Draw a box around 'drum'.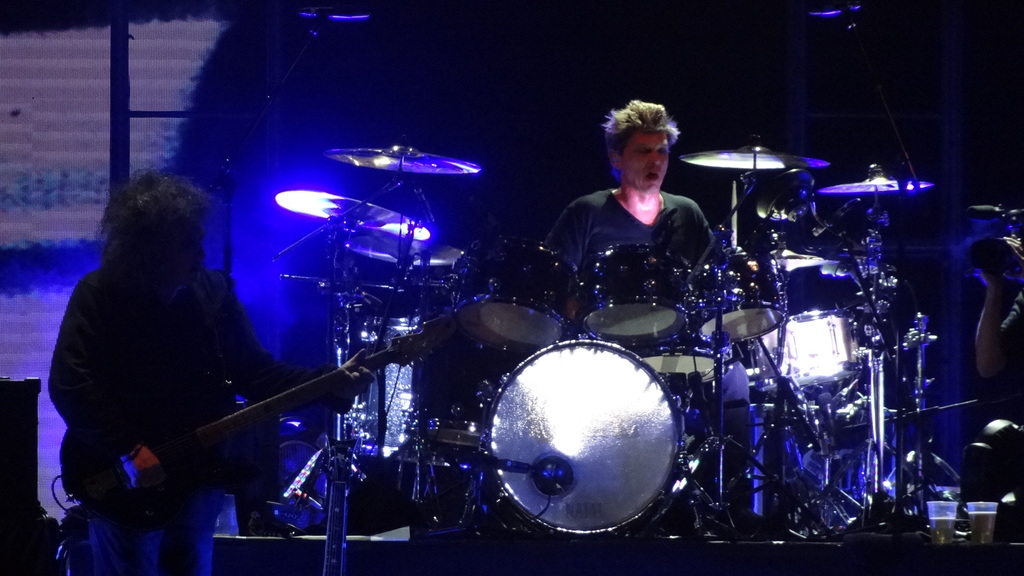
{"x1": 586, "y1": 241, "x2": 698, "y2": 336}.
